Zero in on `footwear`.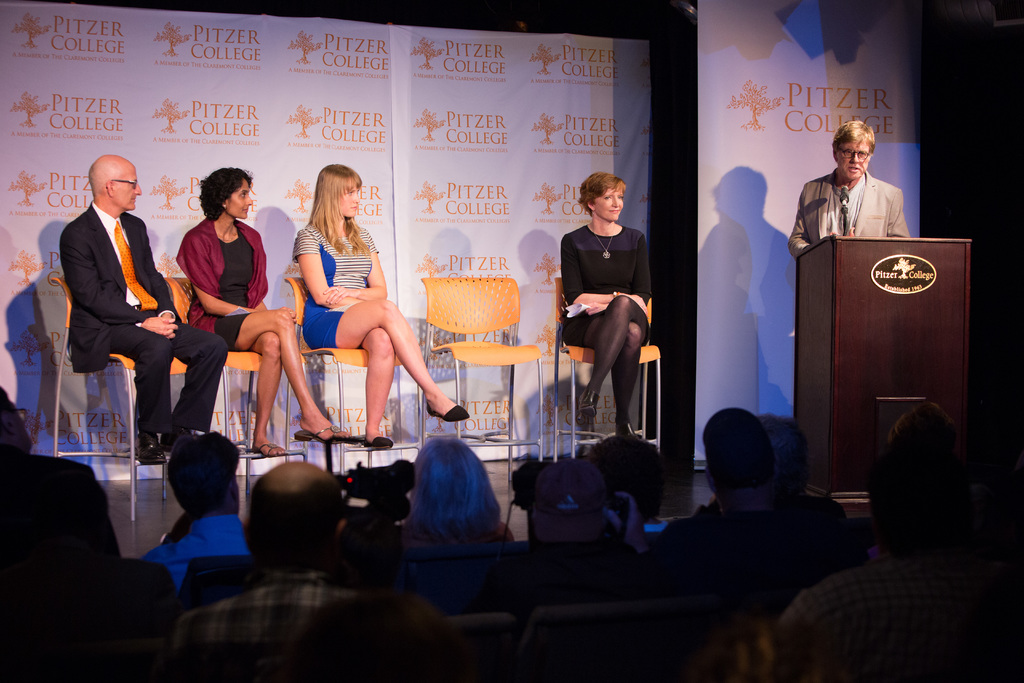
Zeroed in: <box>426,401,469,422</box>.
